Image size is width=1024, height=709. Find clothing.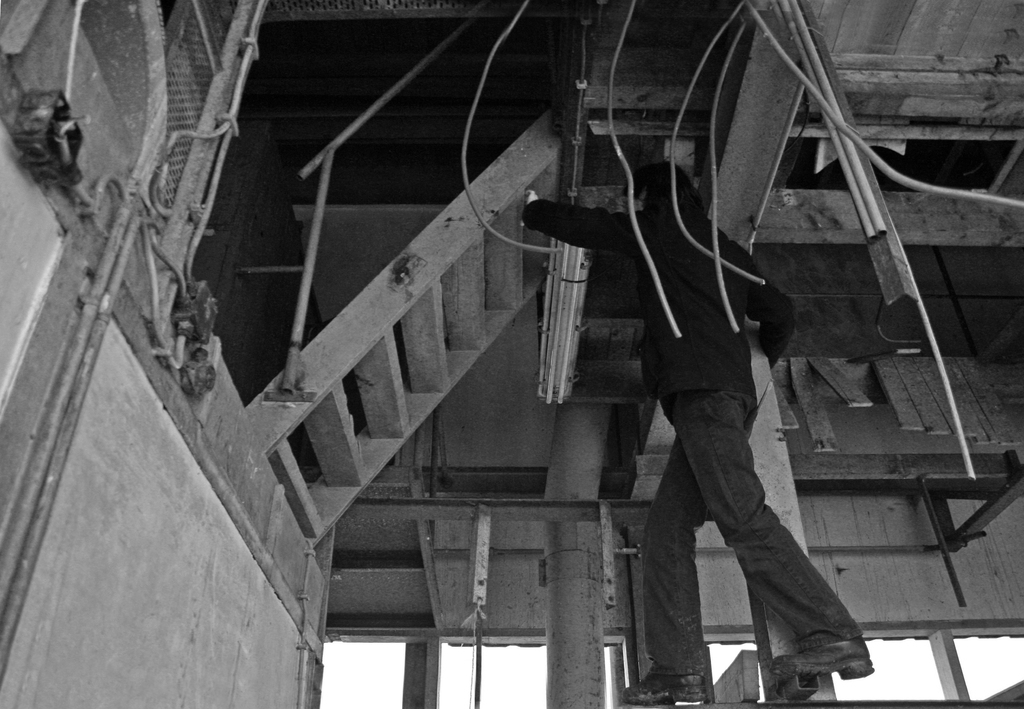
[left=525, top=214, right=863, bottom=695].
